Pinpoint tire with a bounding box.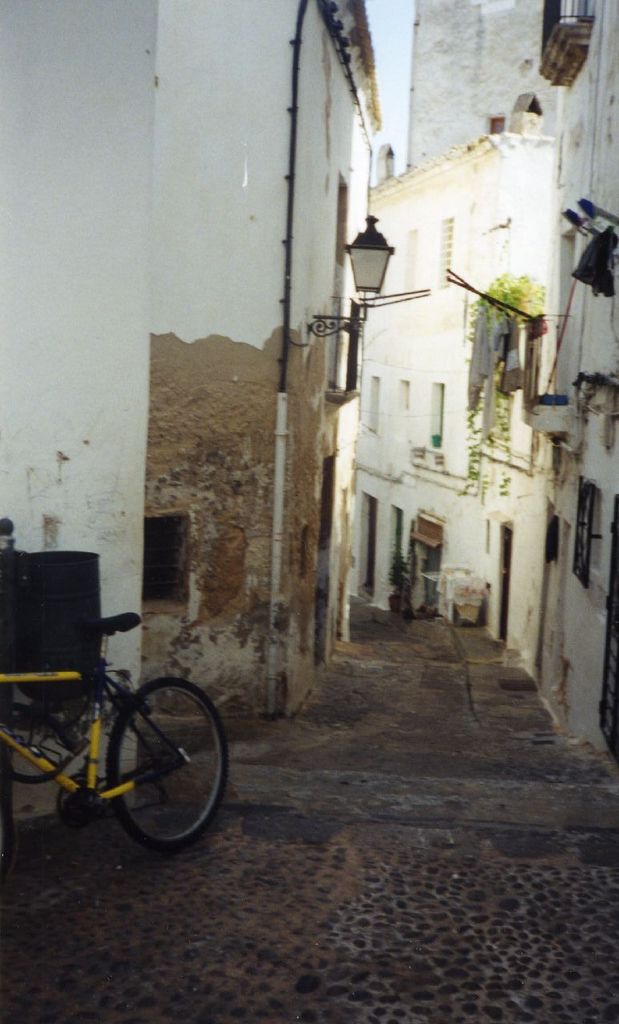
102,674,234,851.
